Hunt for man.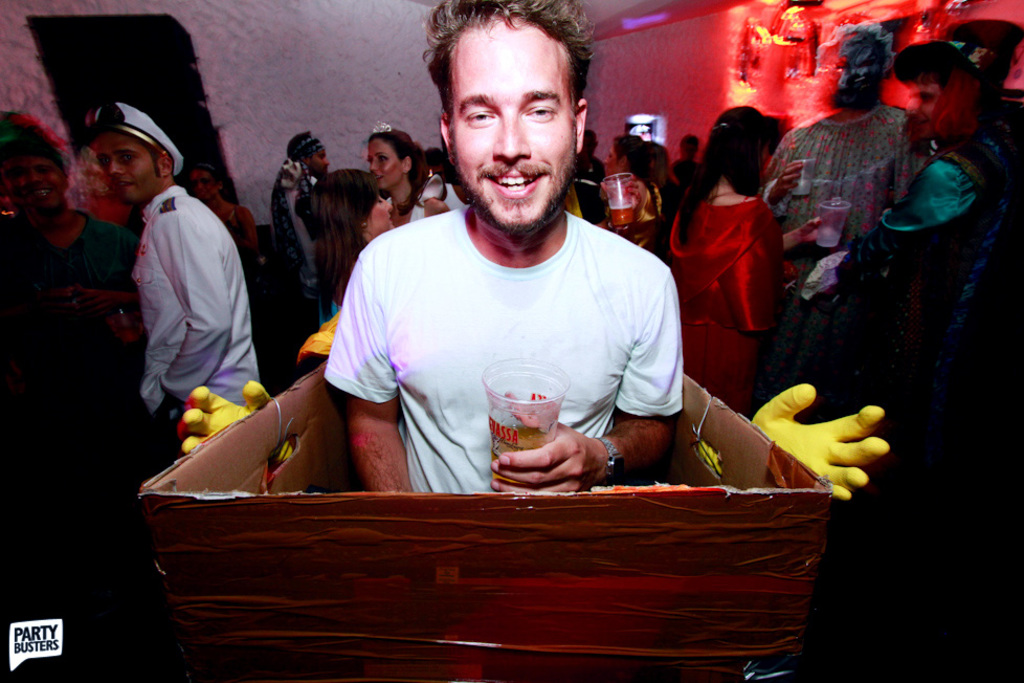
Hunted down at 0 112 147 363.
